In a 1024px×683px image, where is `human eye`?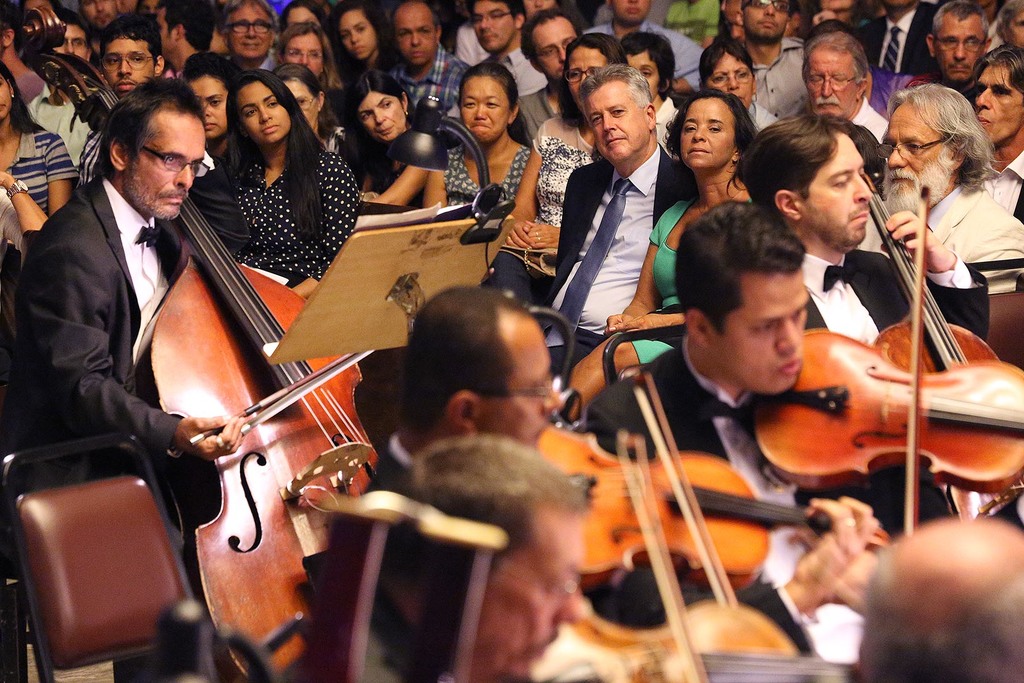
[left=736, top=69, right=750, bottom=78].
